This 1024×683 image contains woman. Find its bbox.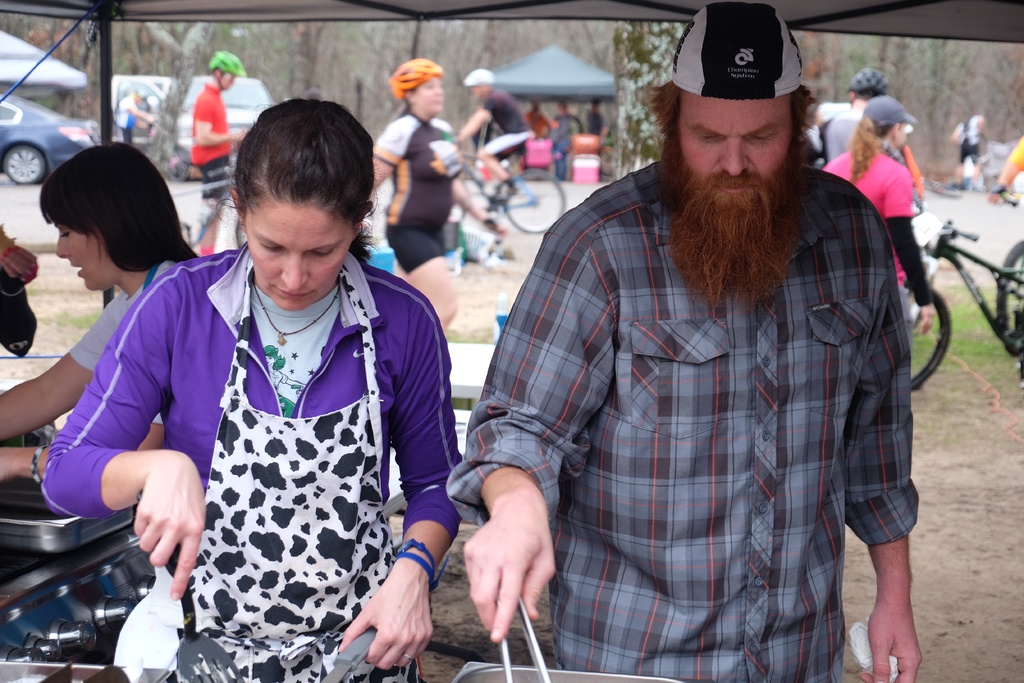
bbox=[0, 143, 211, 514].
